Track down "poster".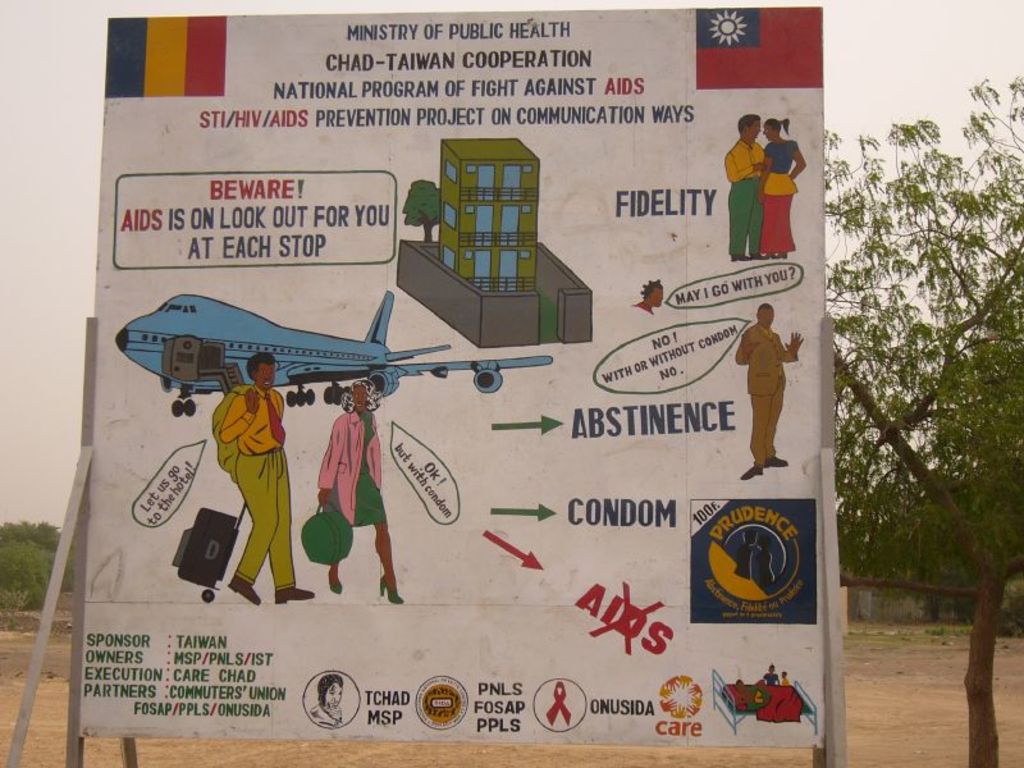
Tracked to rect(78, 13, 827, 745).
